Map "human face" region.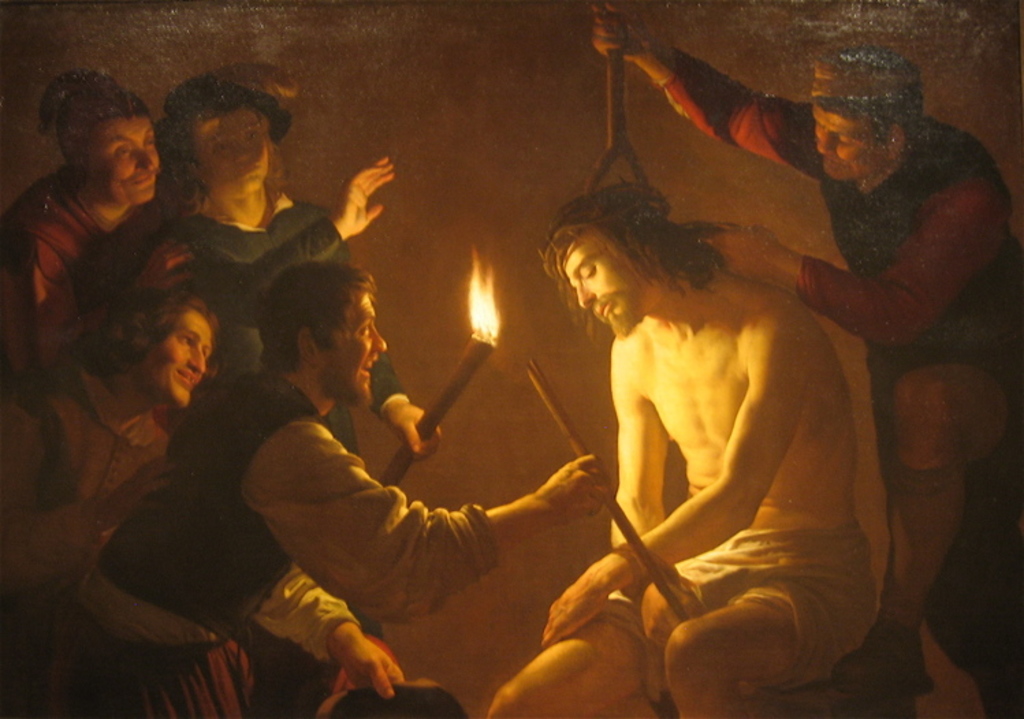
Mapped to x1=92 y1=116 x2=159 y2=205.
